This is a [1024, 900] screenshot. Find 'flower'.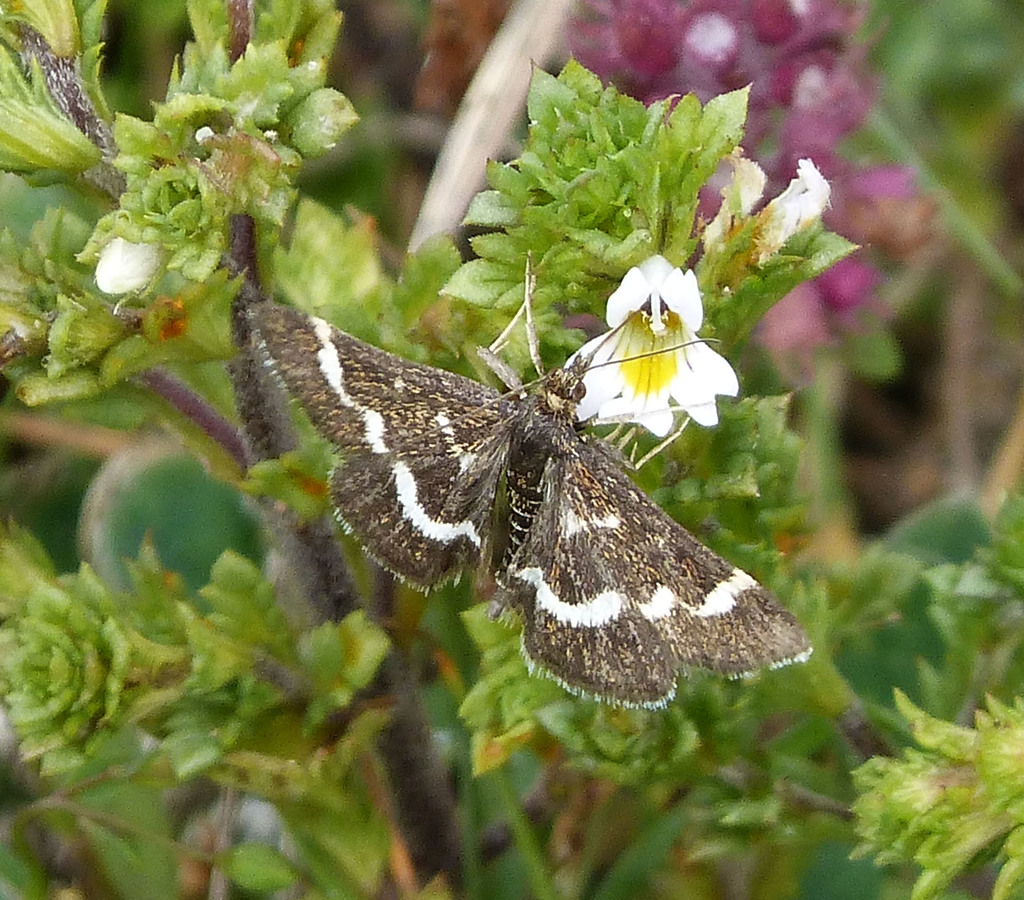
Bounding box: <bbox>92, 229, 163, 295</bbox>.
